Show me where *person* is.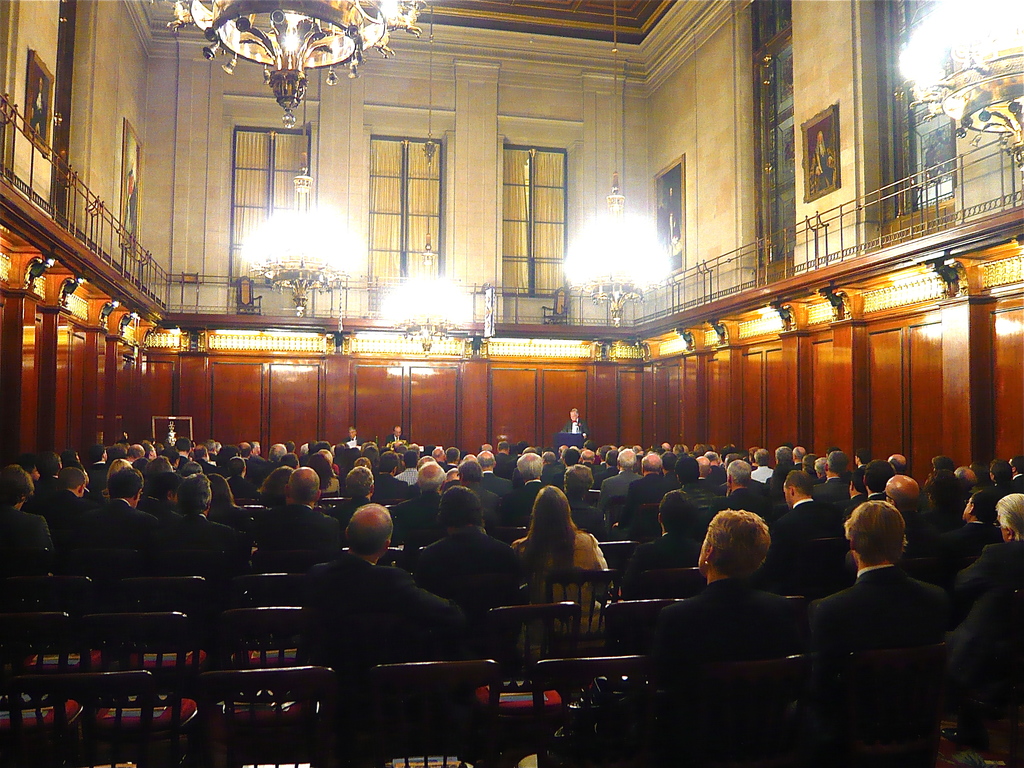
*person* is at box(387, 428, 408, 444).
